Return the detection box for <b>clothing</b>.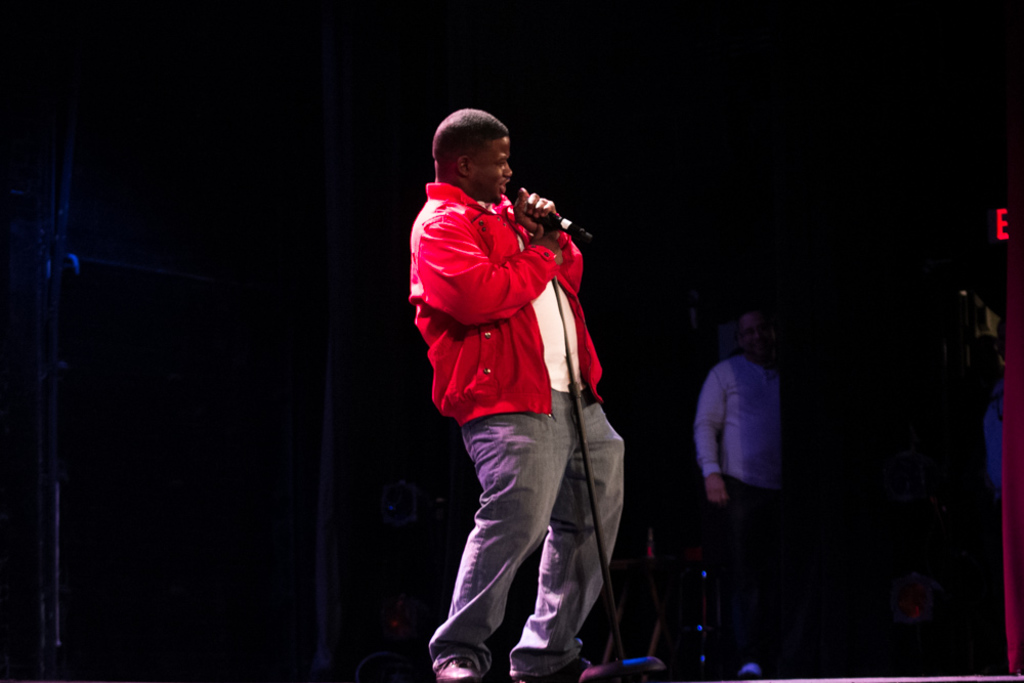
region(690, 354, 804, 644).
